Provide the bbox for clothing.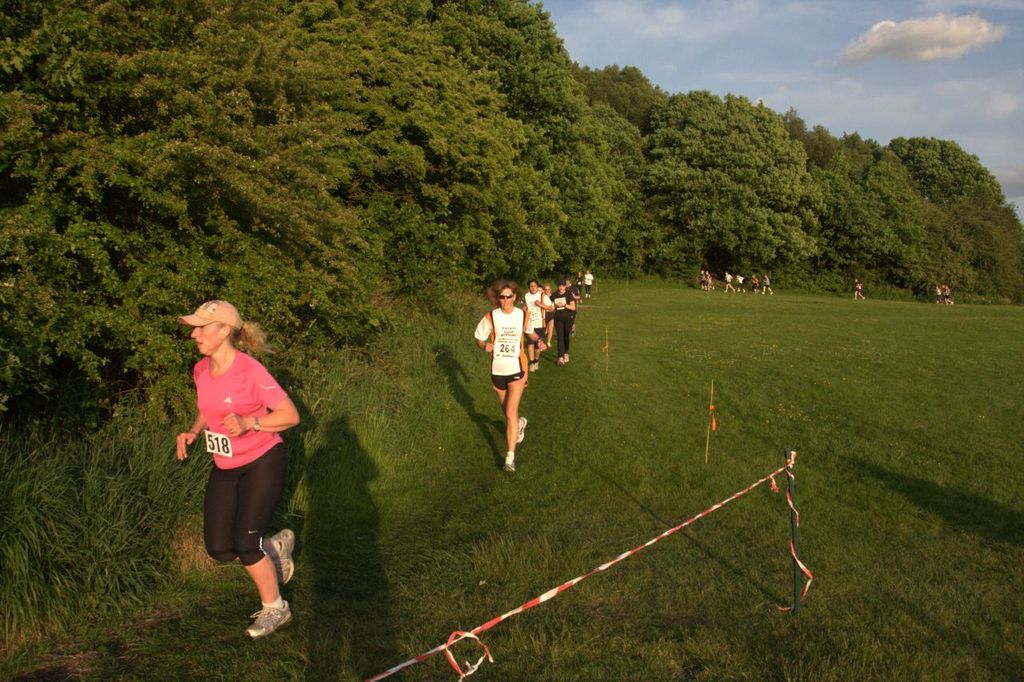
bbox=[191, 346, 294, 571].
